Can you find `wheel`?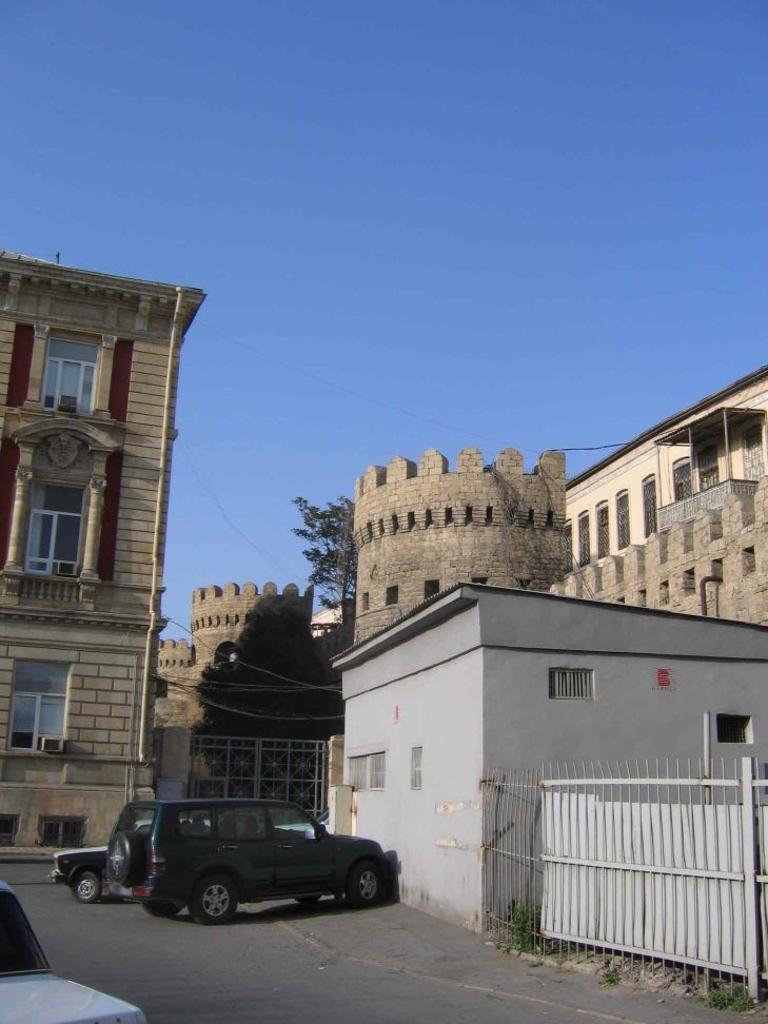
Yes, bounding box: rect(348, 861, 379, 908).
